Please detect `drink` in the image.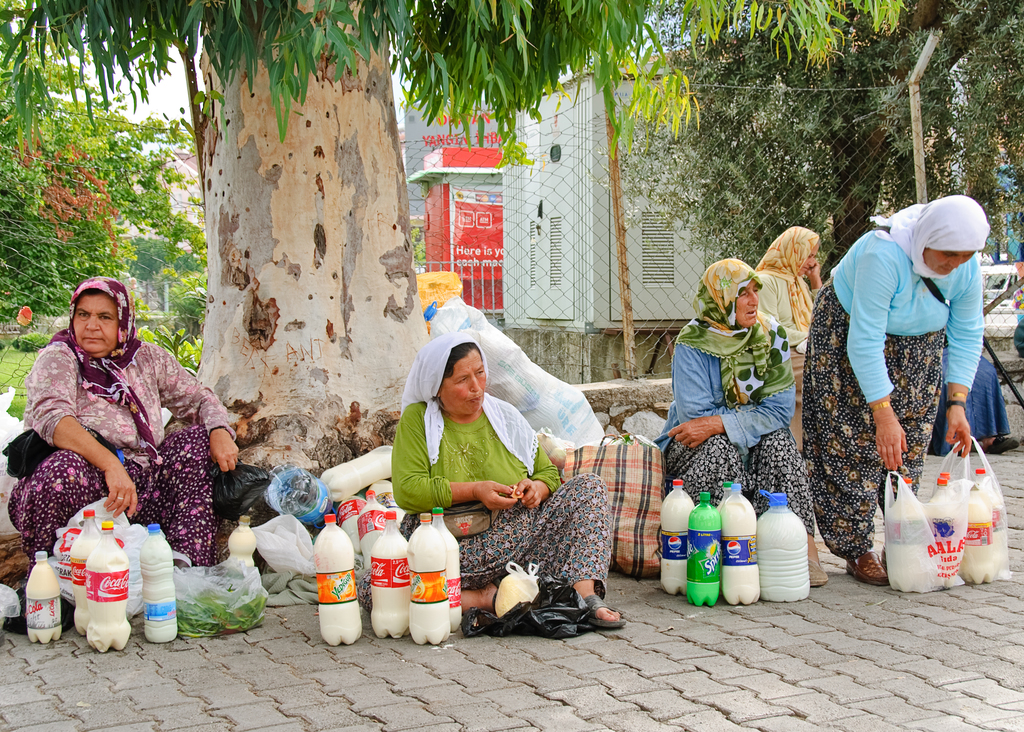
select_region(71, 508, 102, 634).
